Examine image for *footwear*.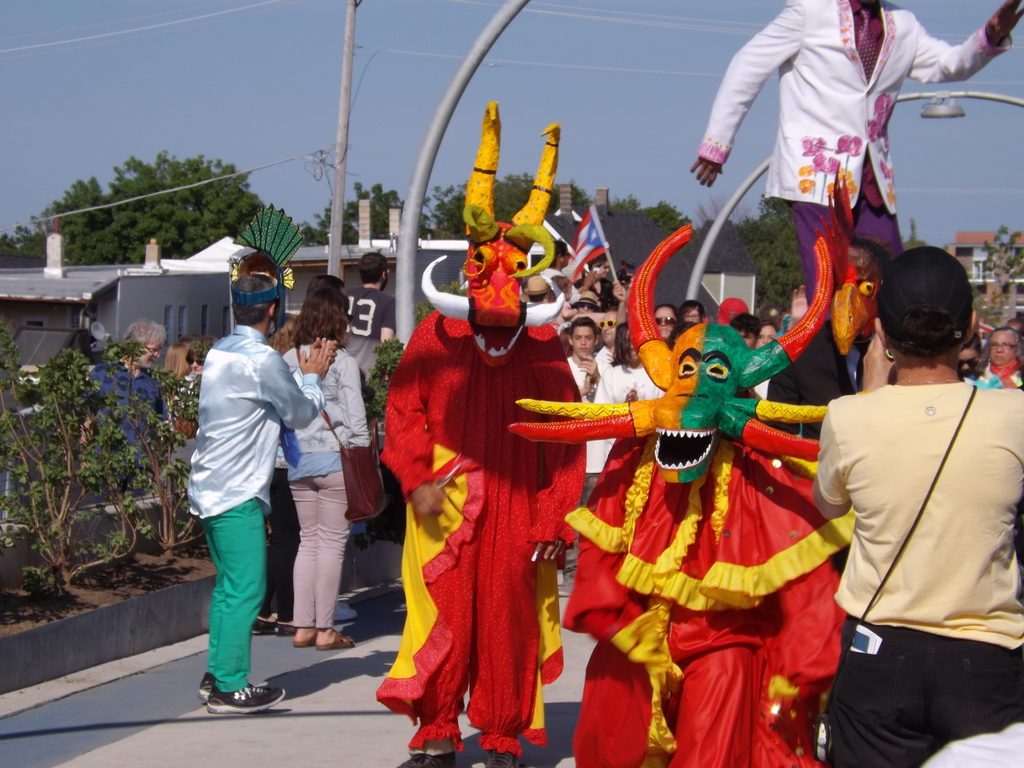
Examination result: [204, 682, 292, 719].
